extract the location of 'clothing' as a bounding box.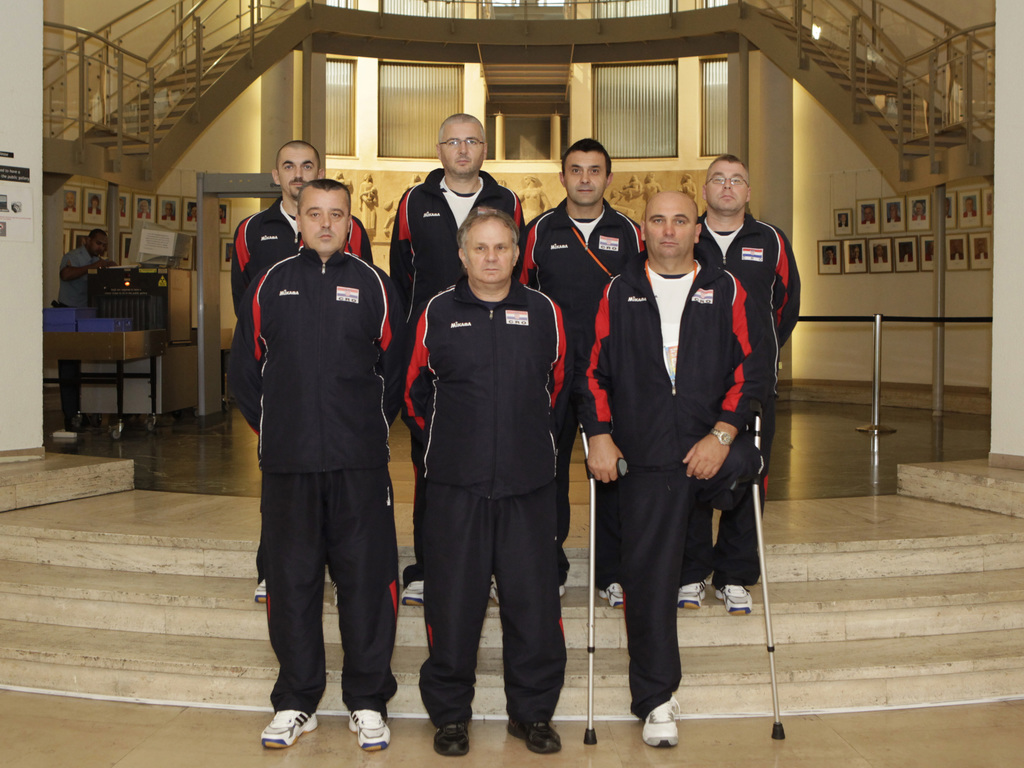
913 215 927 220.
